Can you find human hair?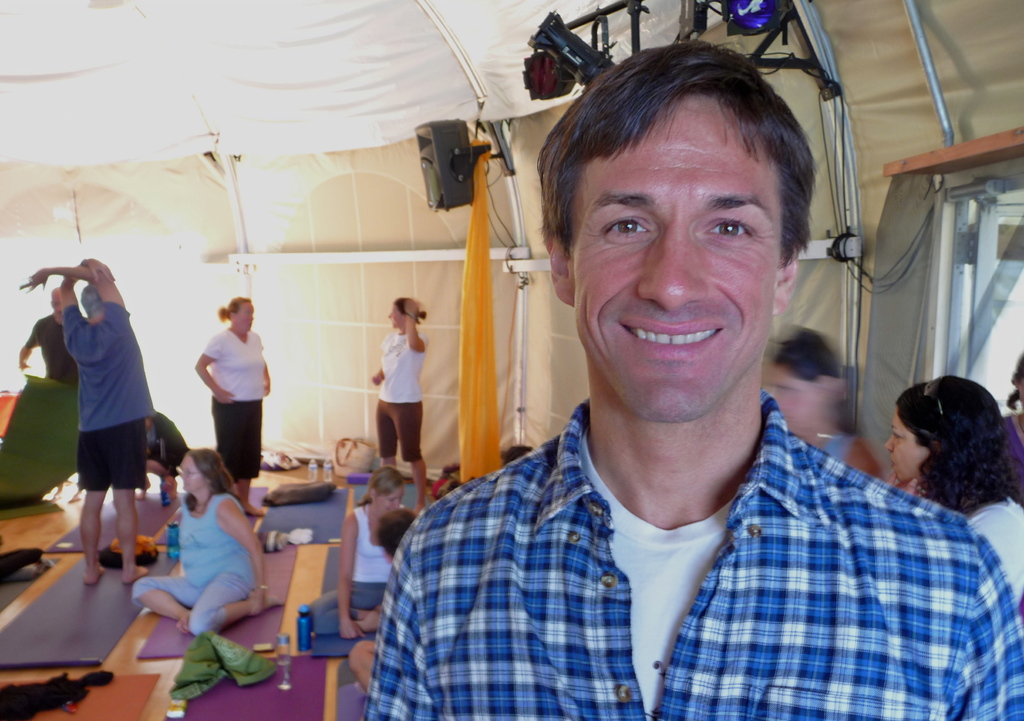
Yes, bounding box: <bbox>81, 284, 102, 317</bbox>.
